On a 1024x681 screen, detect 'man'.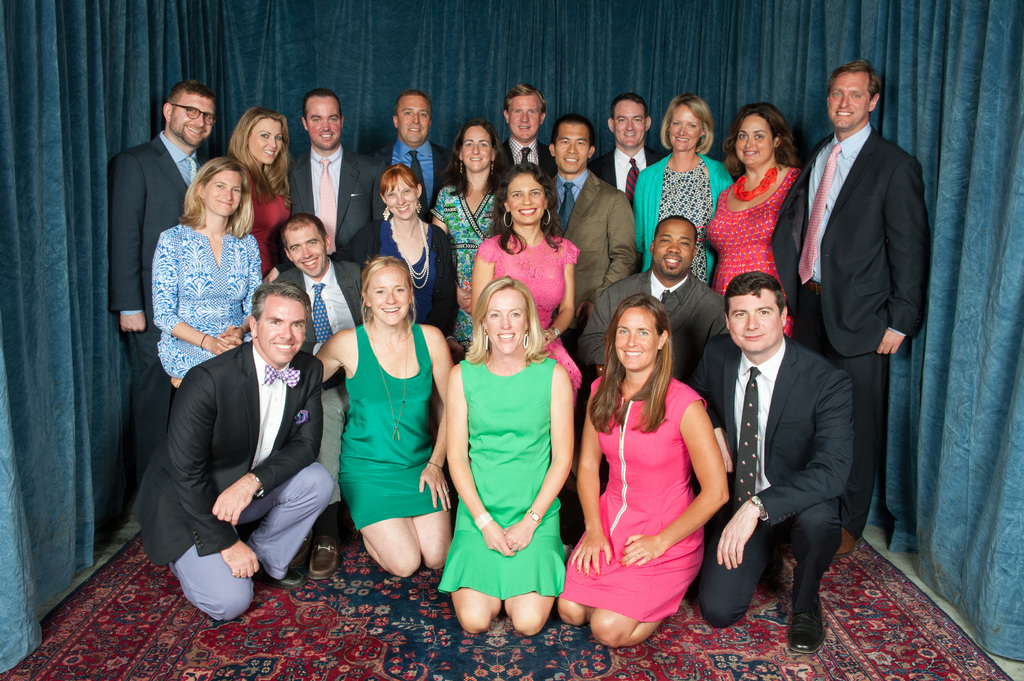
detection(571, 213, 737, 426).
